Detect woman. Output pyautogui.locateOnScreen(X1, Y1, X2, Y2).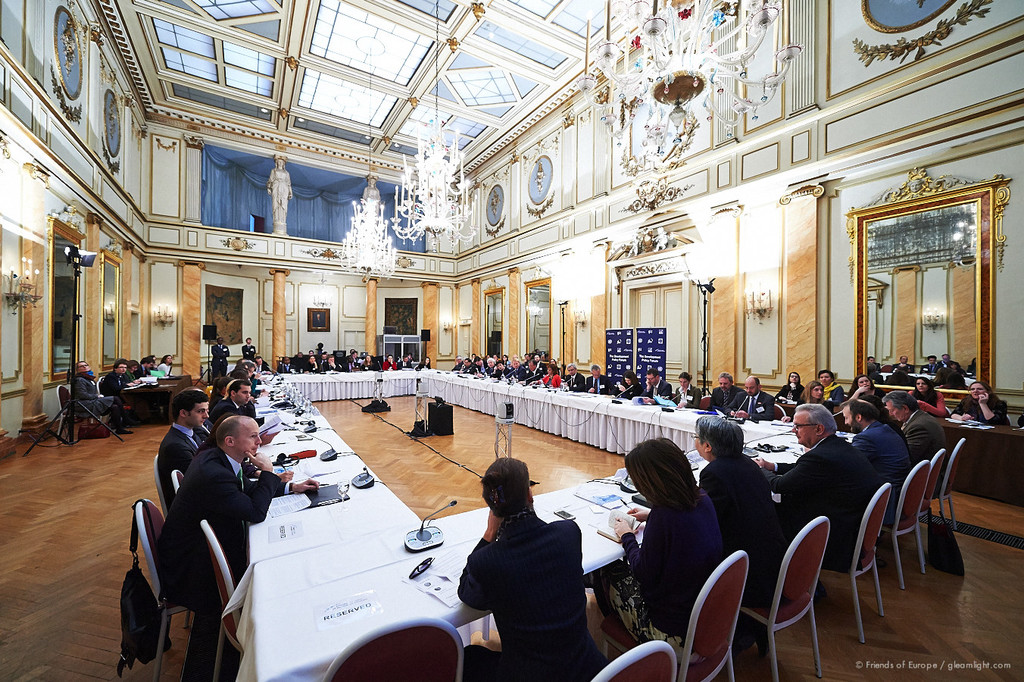
pyautogui.locateOnScreen(848, 377, 885, 398).
